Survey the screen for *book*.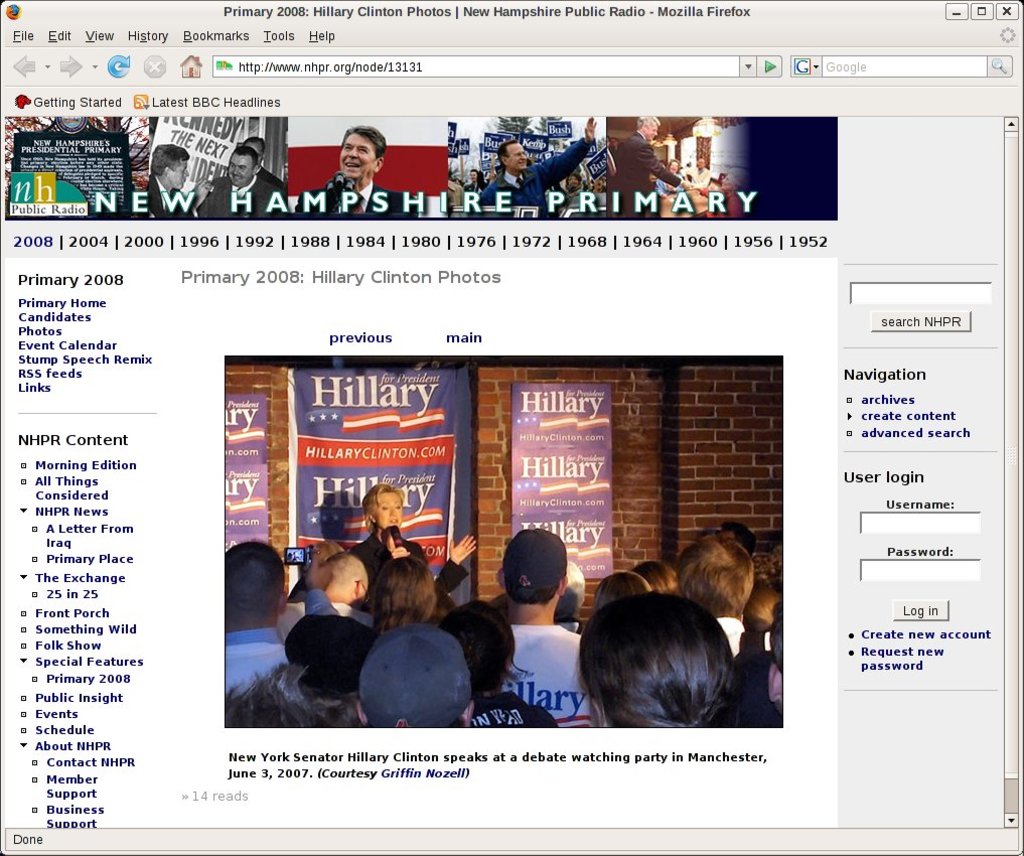
Survey found: <bbox>18, 134, 133, 209</bbox>.
